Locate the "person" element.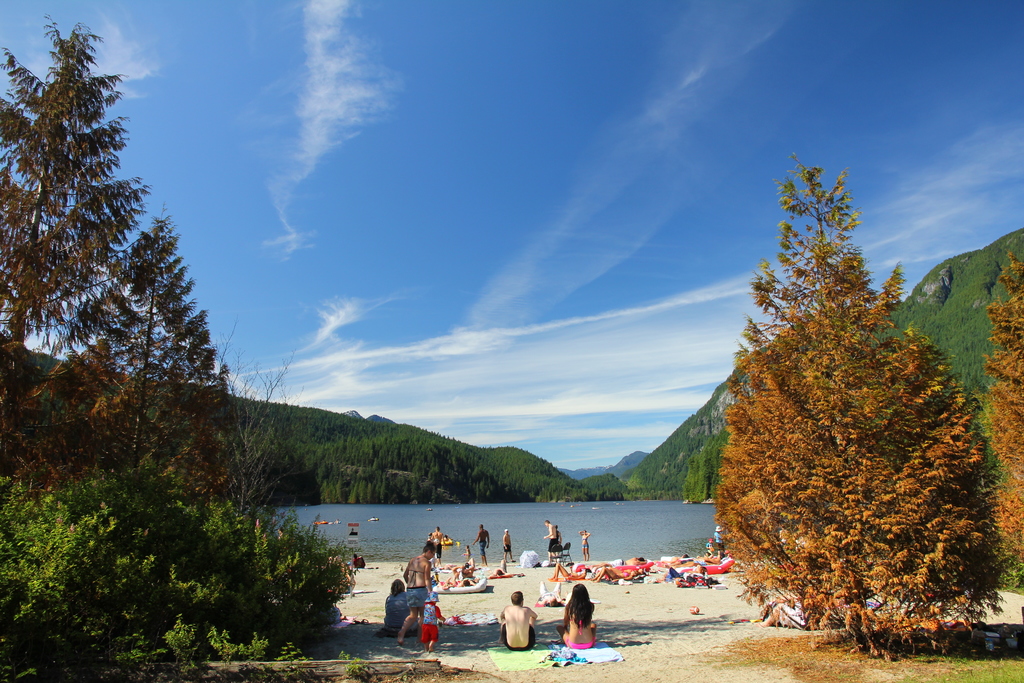
Element bbox: <box>553,581,598,648</box>.
